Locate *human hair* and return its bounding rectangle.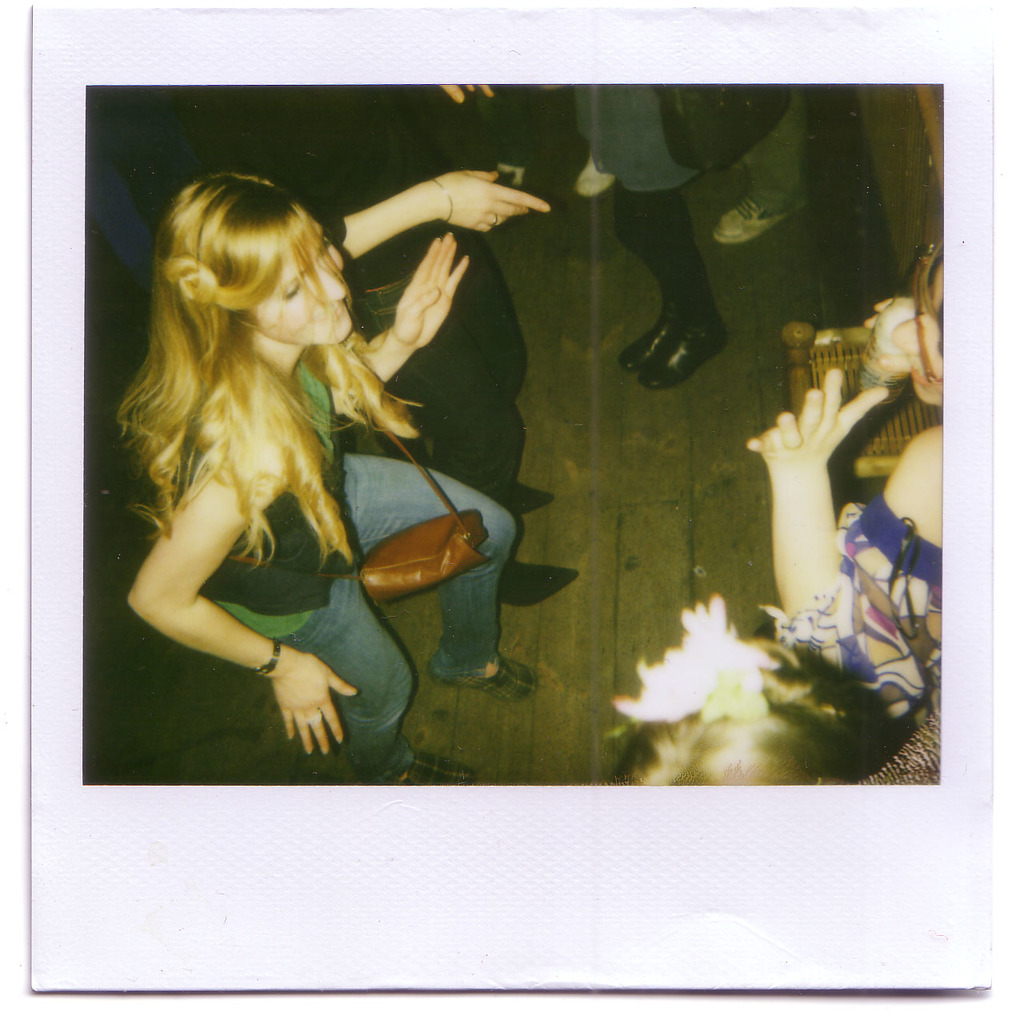
left=911, top=231, right=953, bottom=418.
